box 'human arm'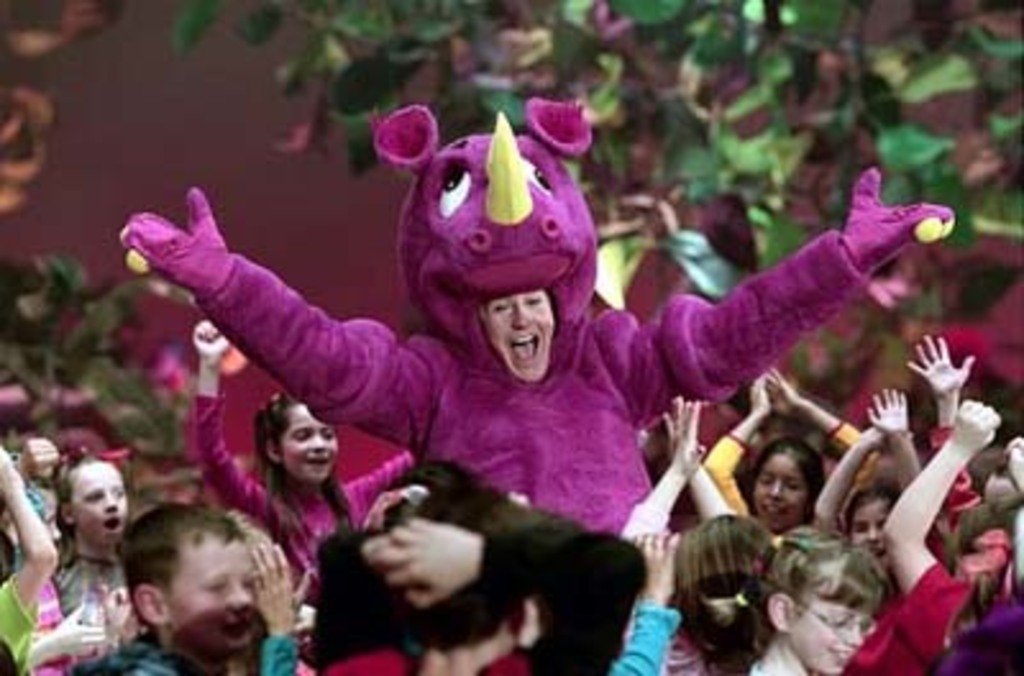
645:402:742:525
